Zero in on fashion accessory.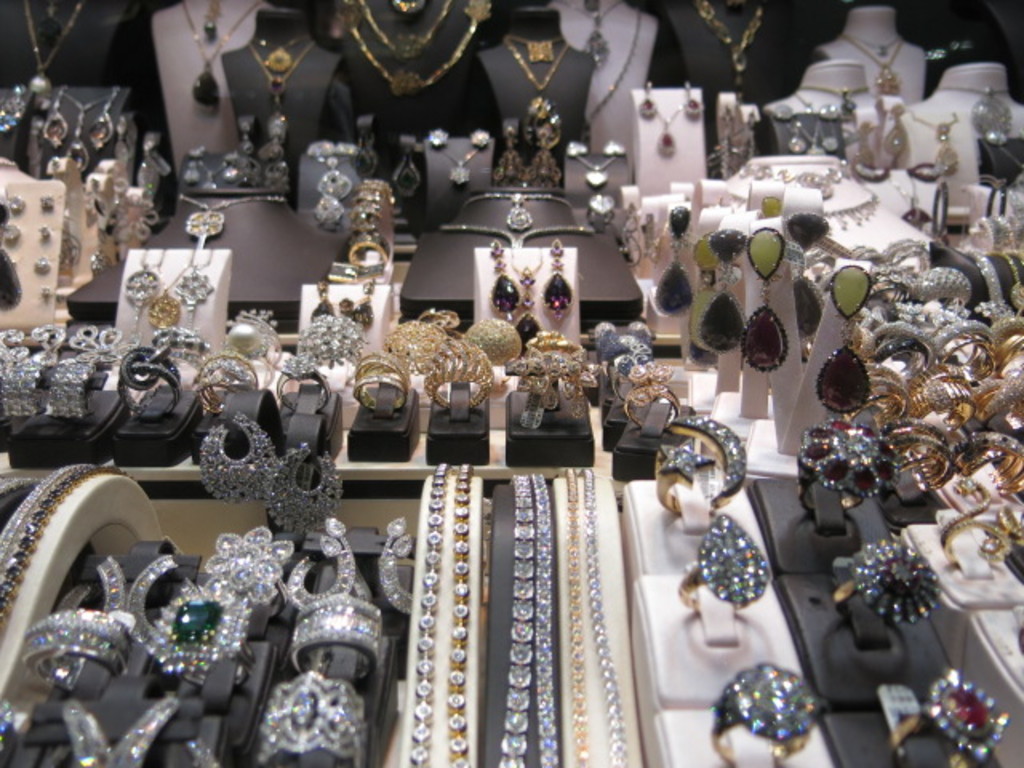
Zeroed in: BBox(565, 467, 590, 766).
